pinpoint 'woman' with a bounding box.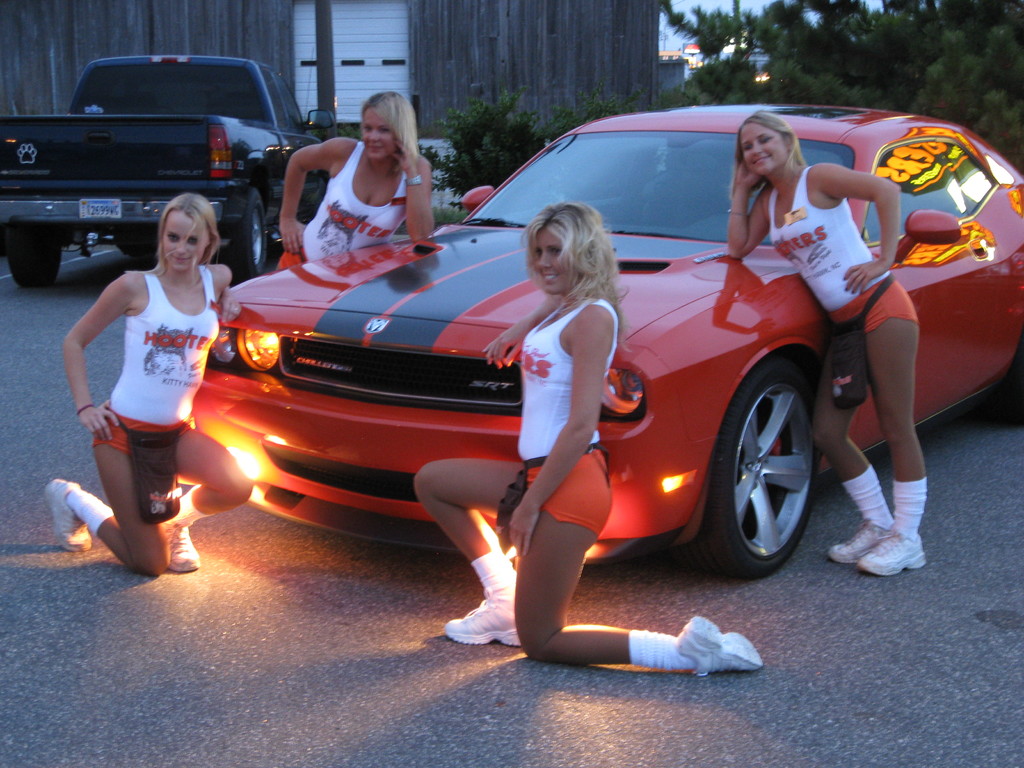
locate(42, 193, 253, 577).
